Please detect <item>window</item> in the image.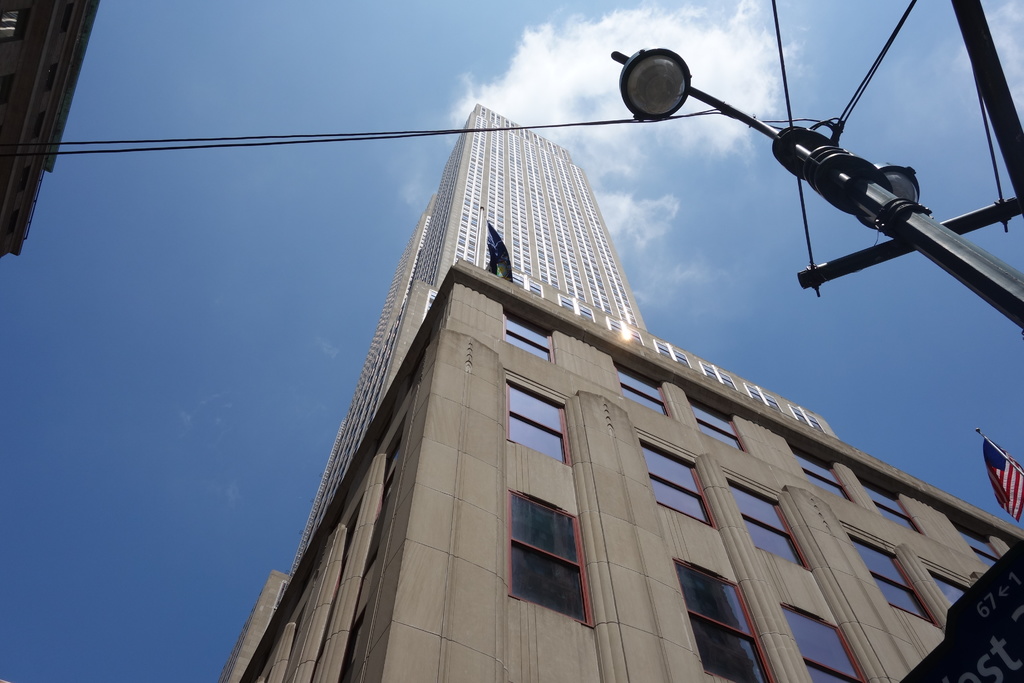
detection(787, 441, 856, 504).
